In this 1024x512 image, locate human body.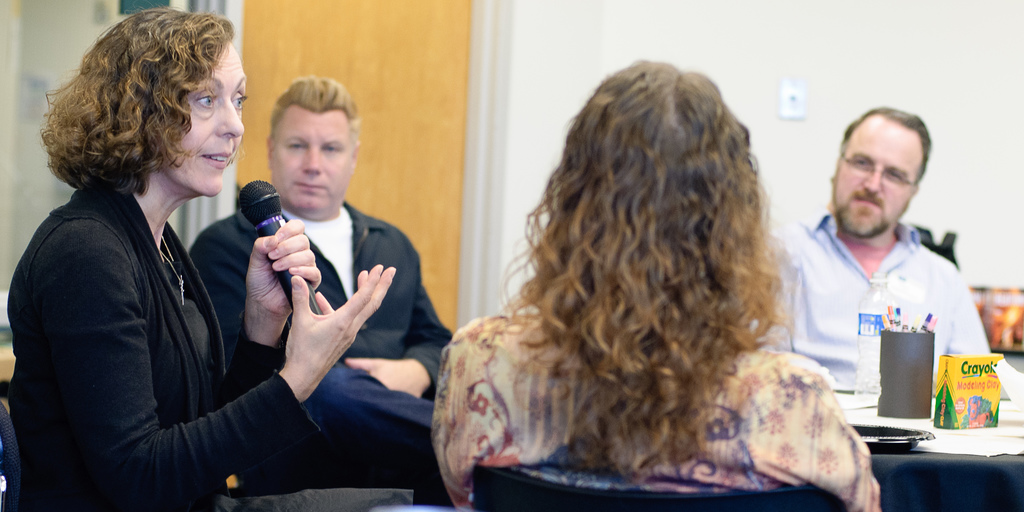
Bounding box: crop(8, 6, 396, 511).
